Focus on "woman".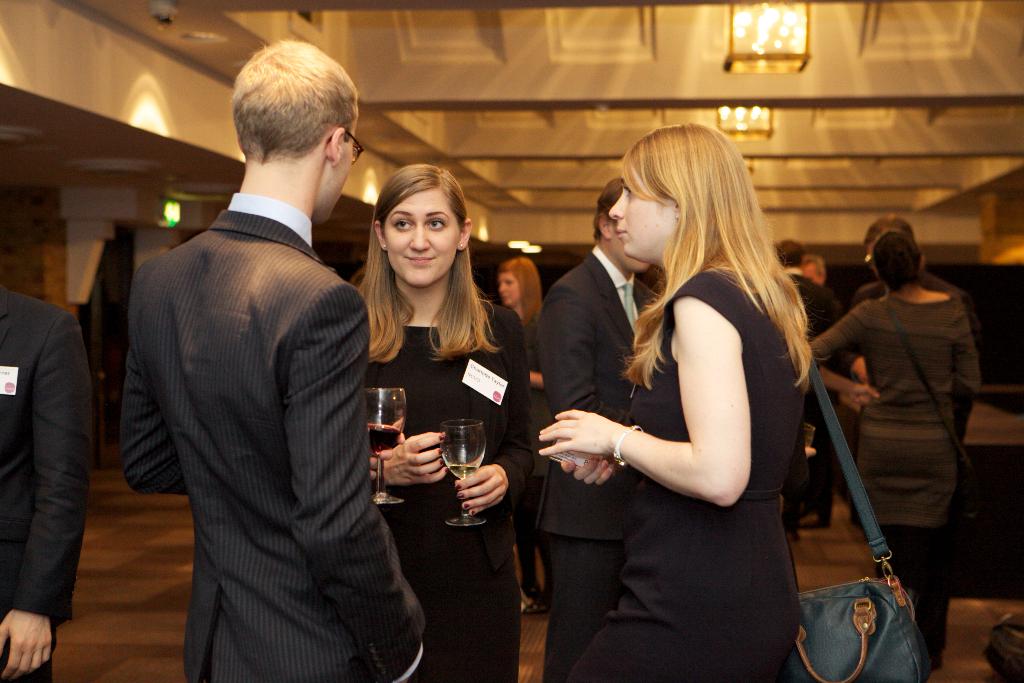
Focused at {"x1": 535, "y1": 121, "x2": 832, "y2": 682}.
